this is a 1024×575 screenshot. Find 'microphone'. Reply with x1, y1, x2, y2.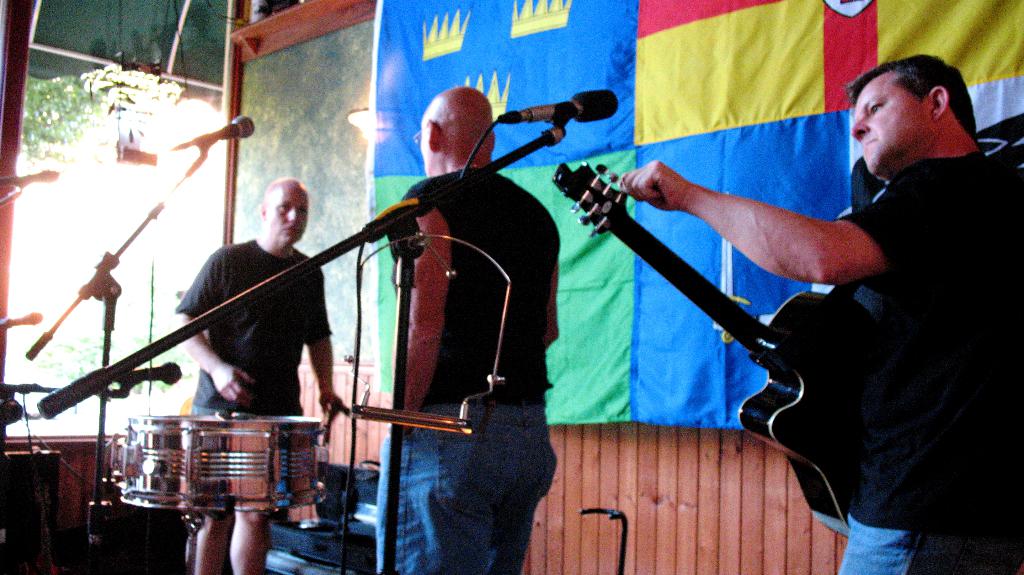
115, 350, 193, 387.
